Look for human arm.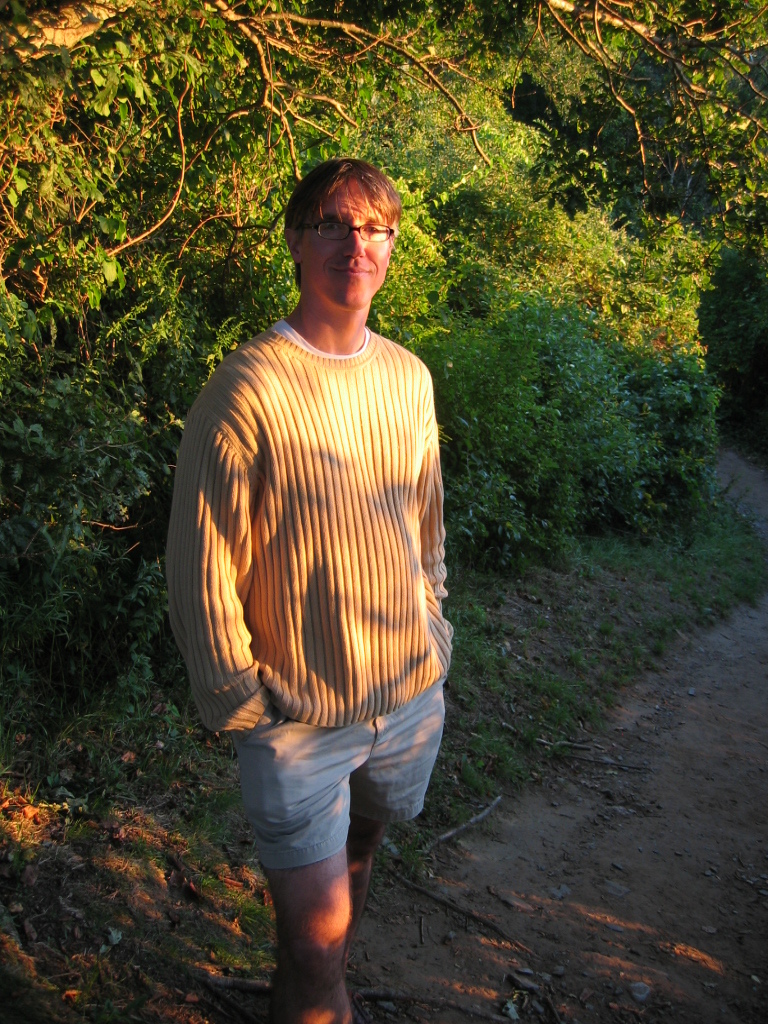
Found: 165:392:279:723.
